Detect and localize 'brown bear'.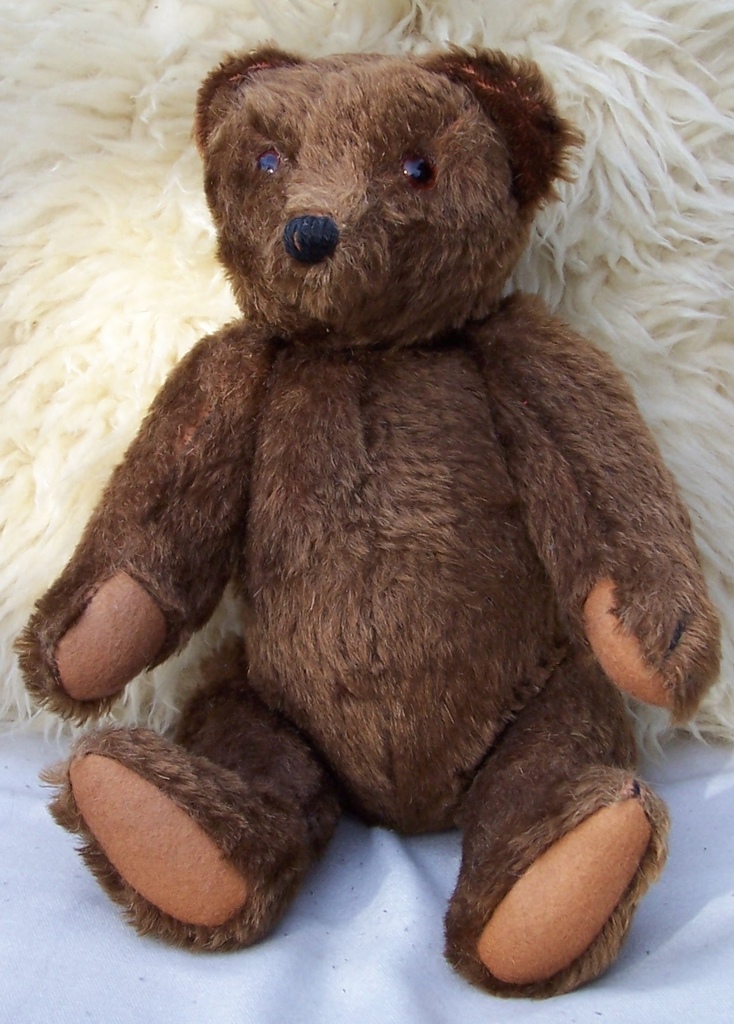
Localized at region(14, 40, 722, 996).
